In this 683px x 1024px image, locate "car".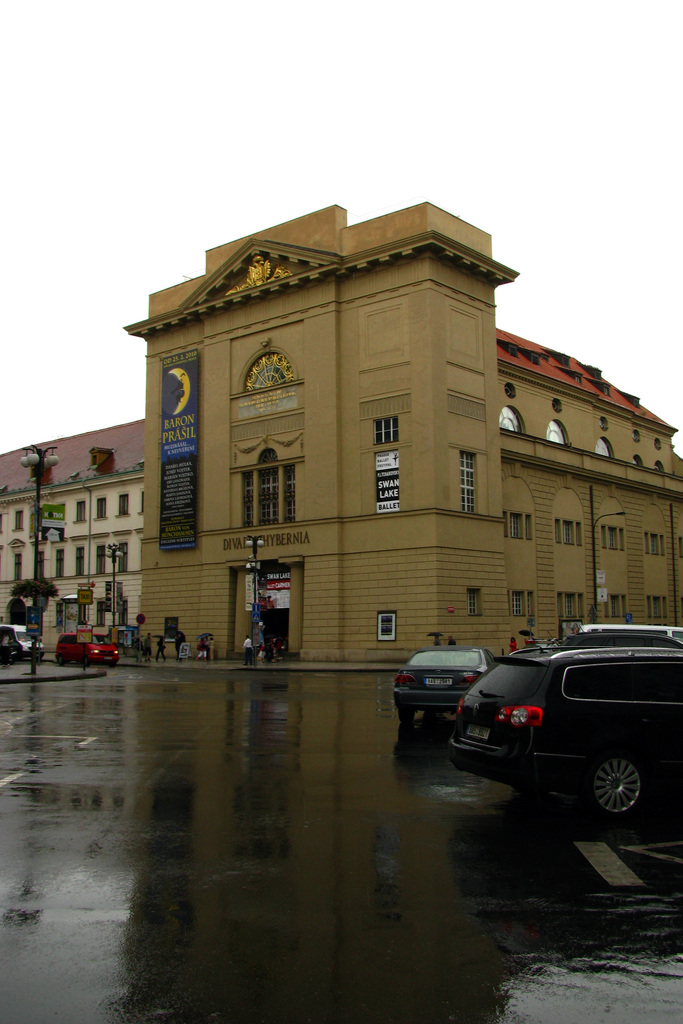
Bounding box: (569,615,682,650).
